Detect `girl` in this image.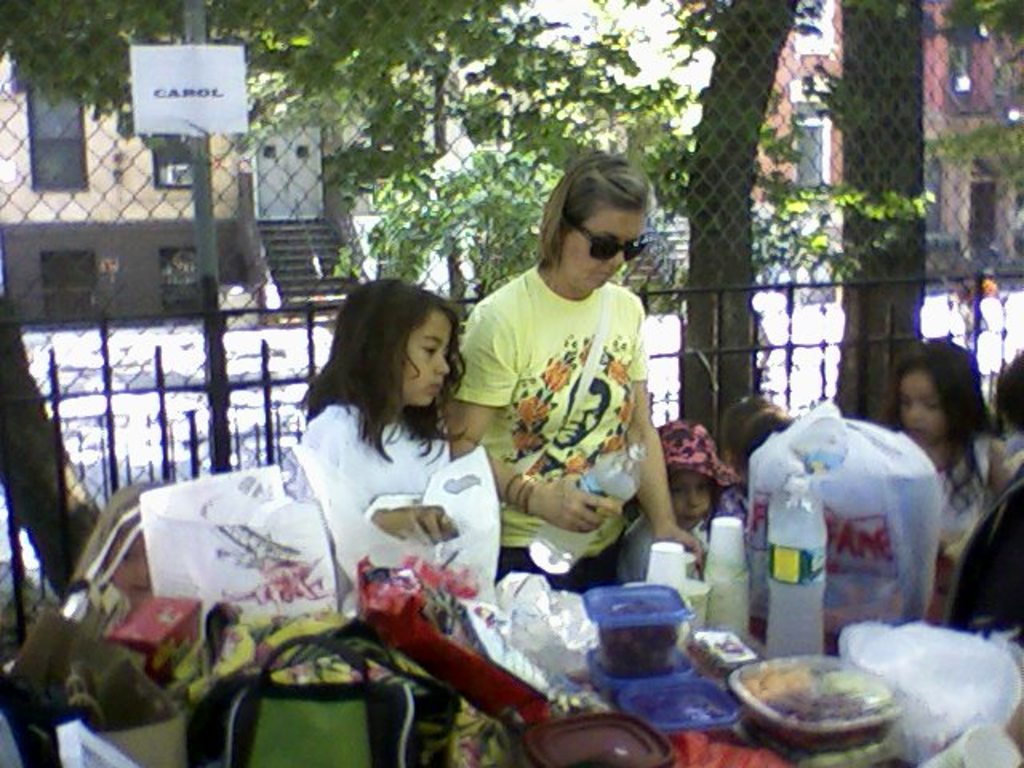
Detection: [left=442, top=144, right=702, bottom=598].
